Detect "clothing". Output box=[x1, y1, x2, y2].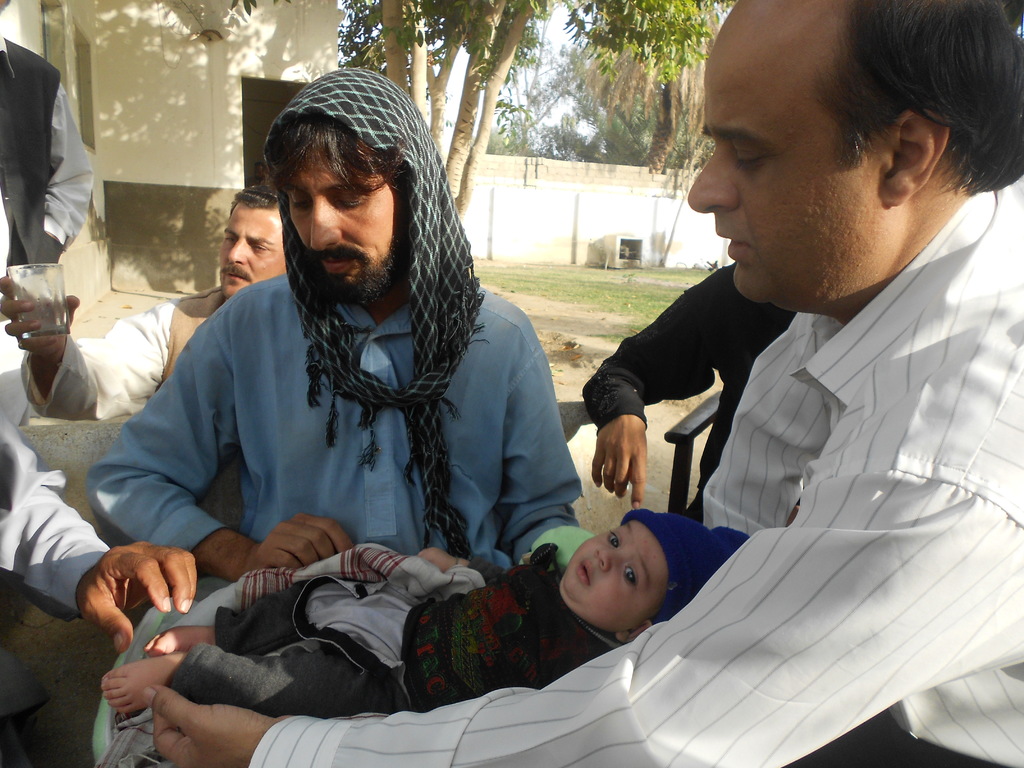
box=[83, 259, 576, 593].
